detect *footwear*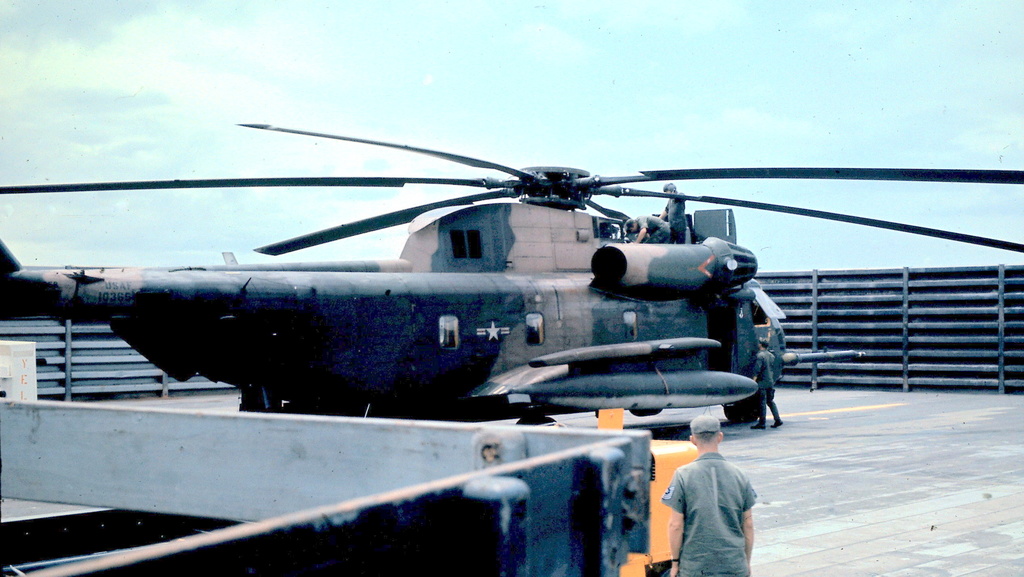
x1=772, y1=416, x2=781, y2=429
